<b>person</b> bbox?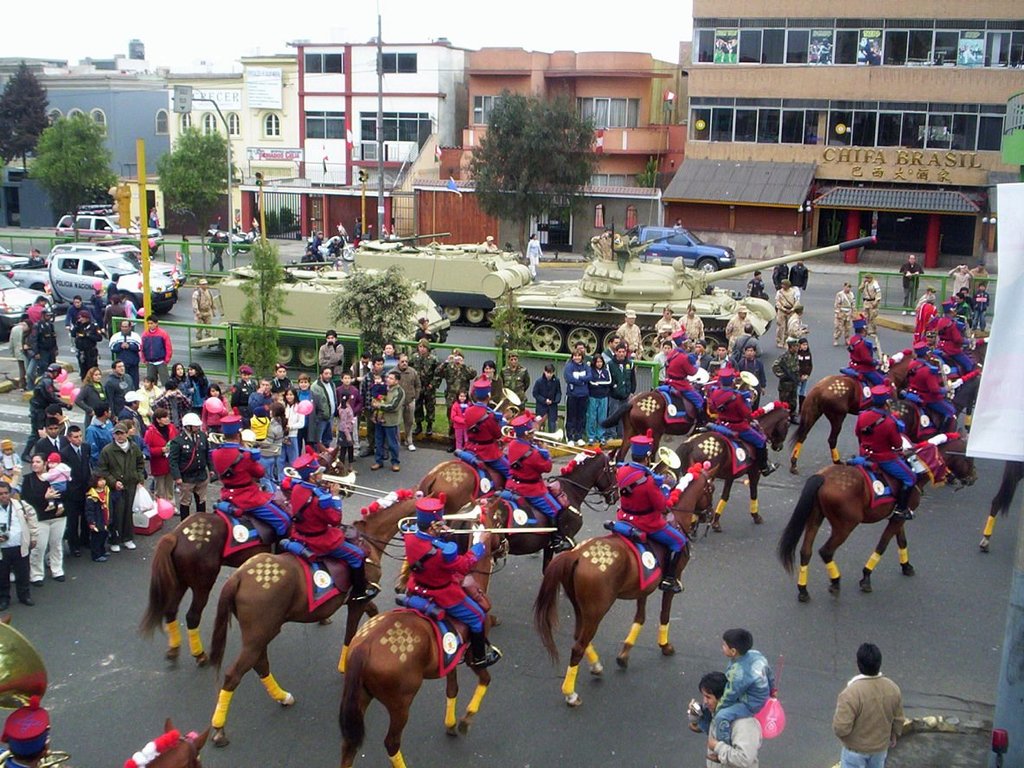
Rect(151, 376, 189, 426)
